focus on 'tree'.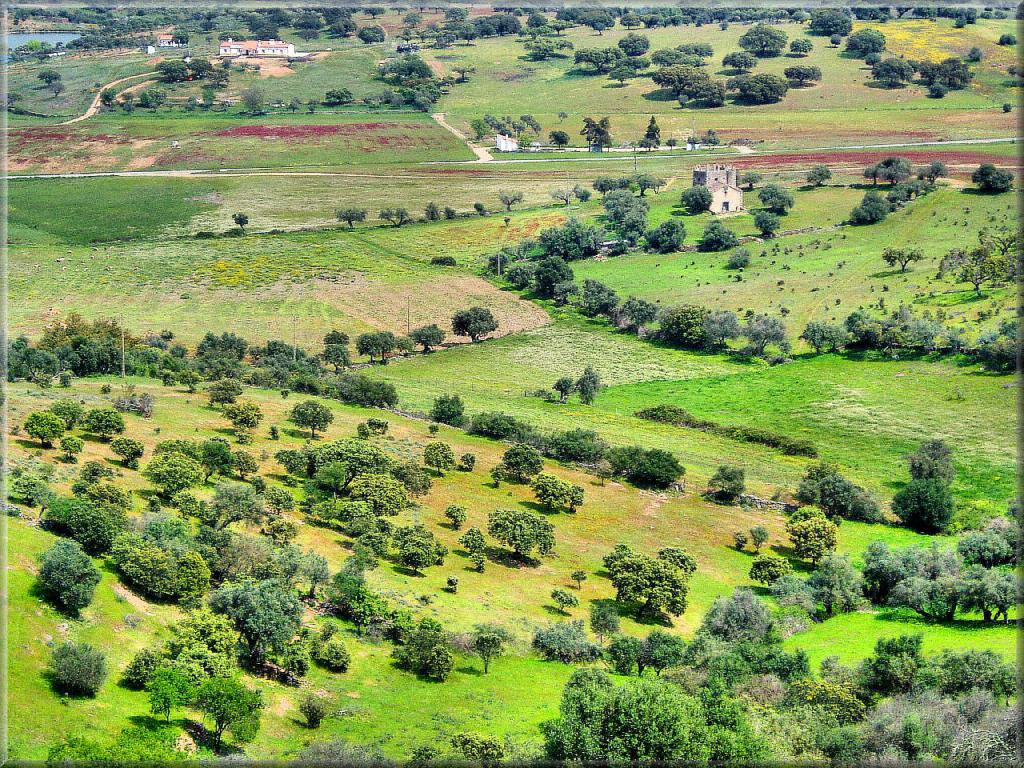
Focused at pyautogui.locateOnScreen(702, 310, 742, 350).
